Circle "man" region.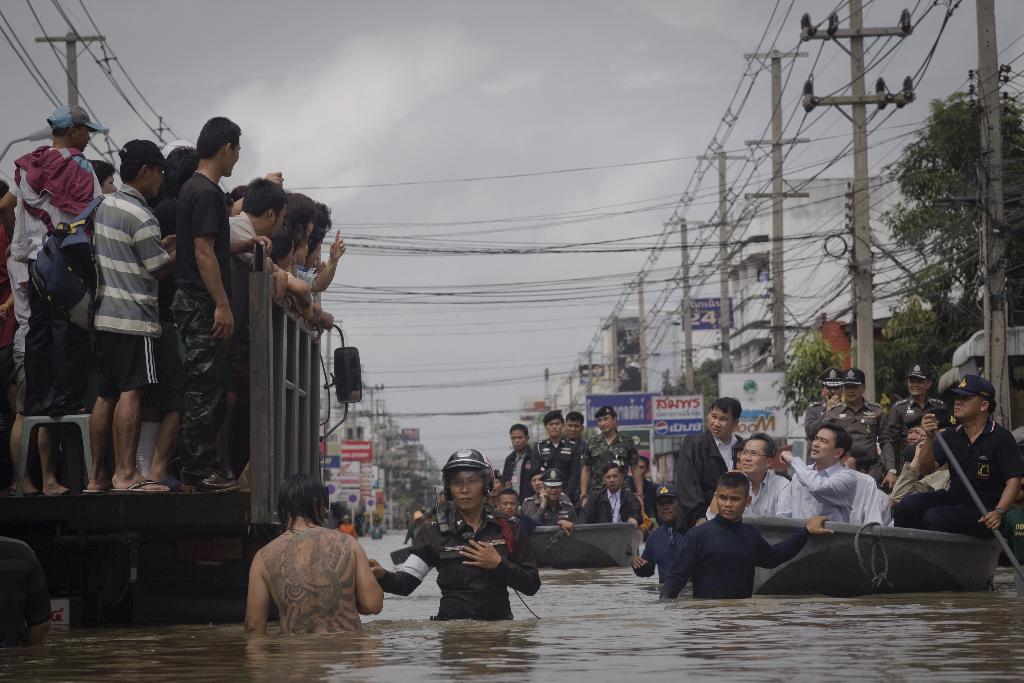
Region: [539, 415, 577, 476].
